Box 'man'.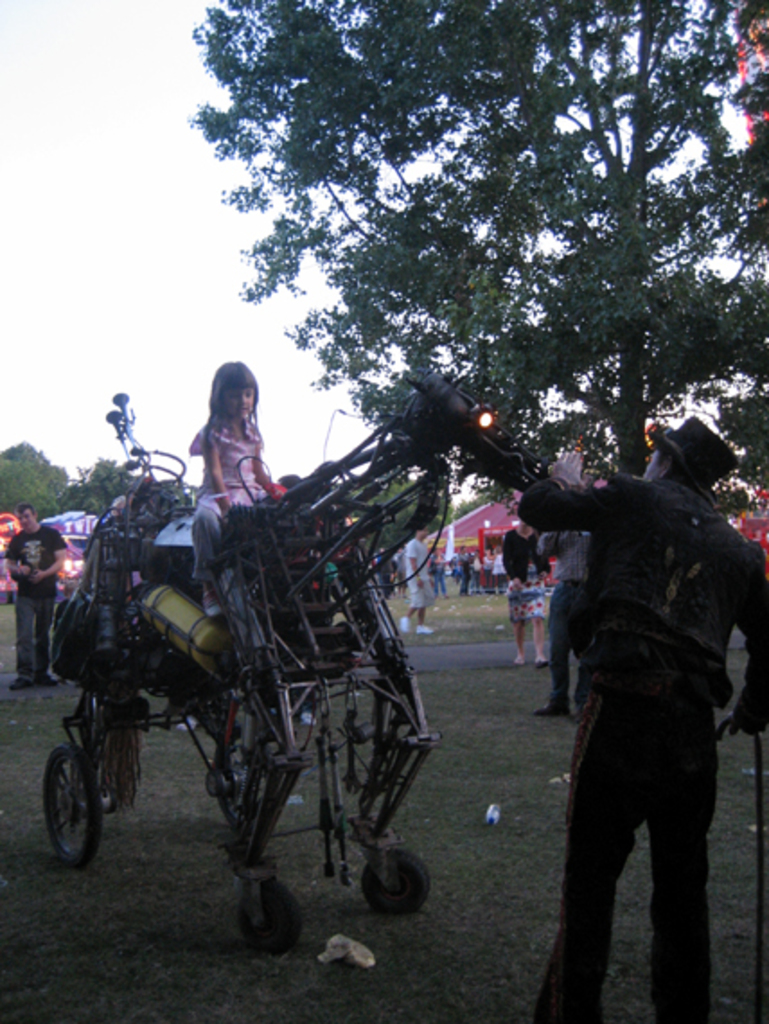
<bbox>519, 419, 753, 1011</bbox>.
